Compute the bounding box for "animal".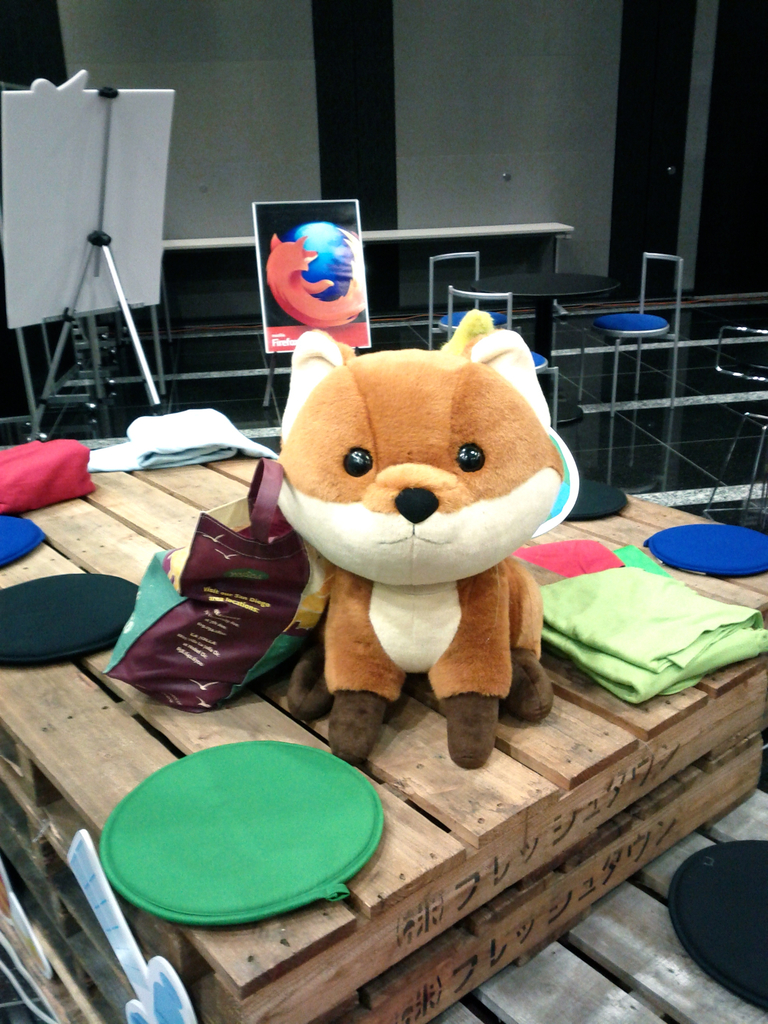
crop(269, 311, 577, 769).
